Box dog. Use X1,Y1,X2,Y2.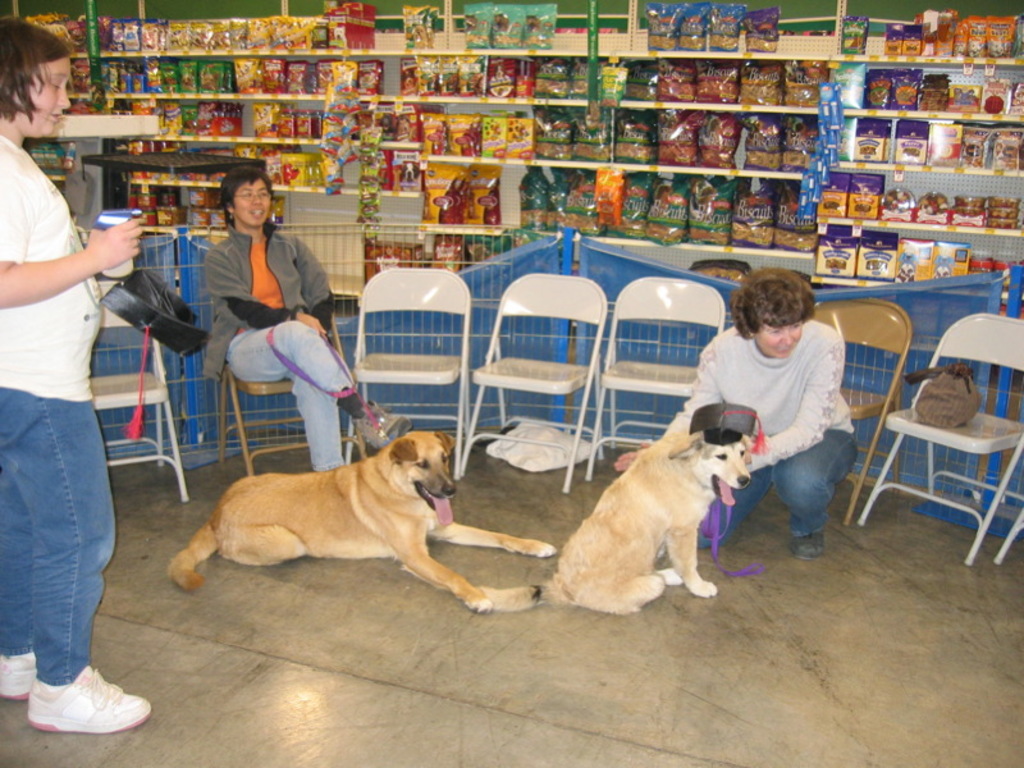
479,428,754,612.
